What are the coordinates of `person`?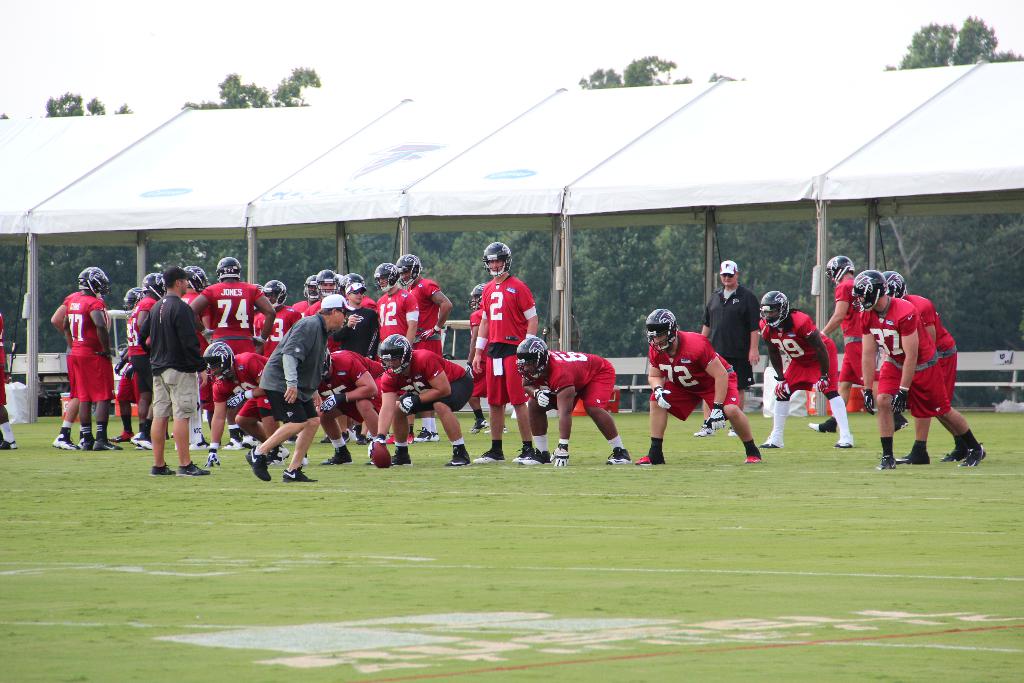
bbox=[116, 284, 137, 447].
